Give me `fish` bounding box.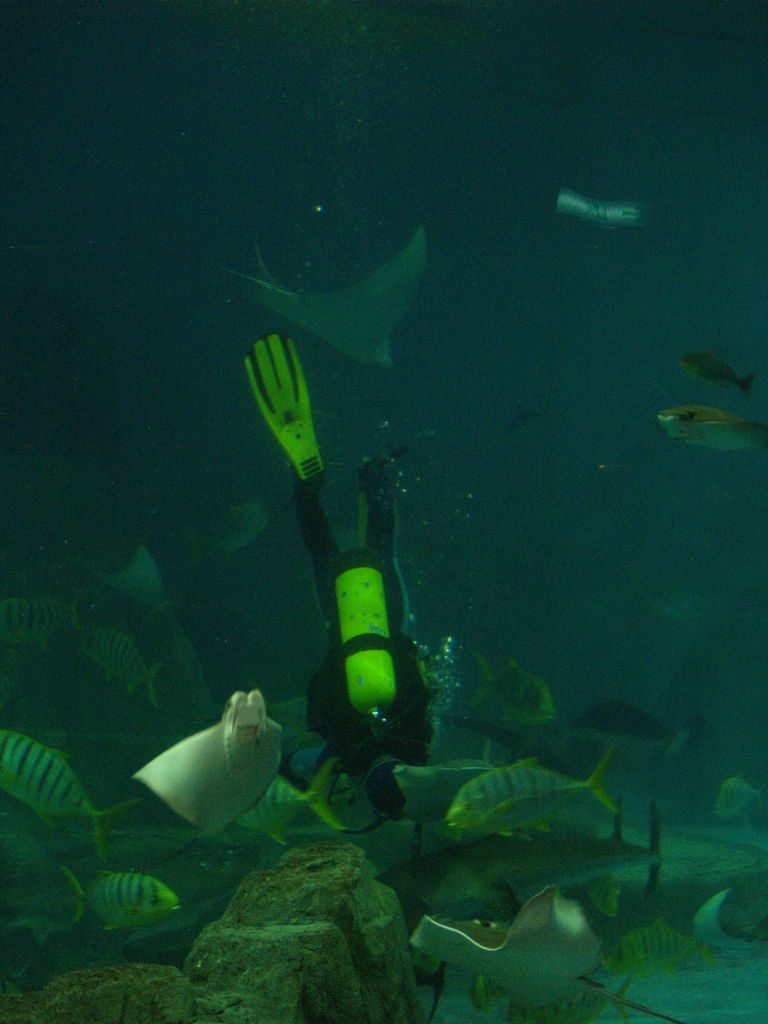
<box>58,861,182,943</box>.
